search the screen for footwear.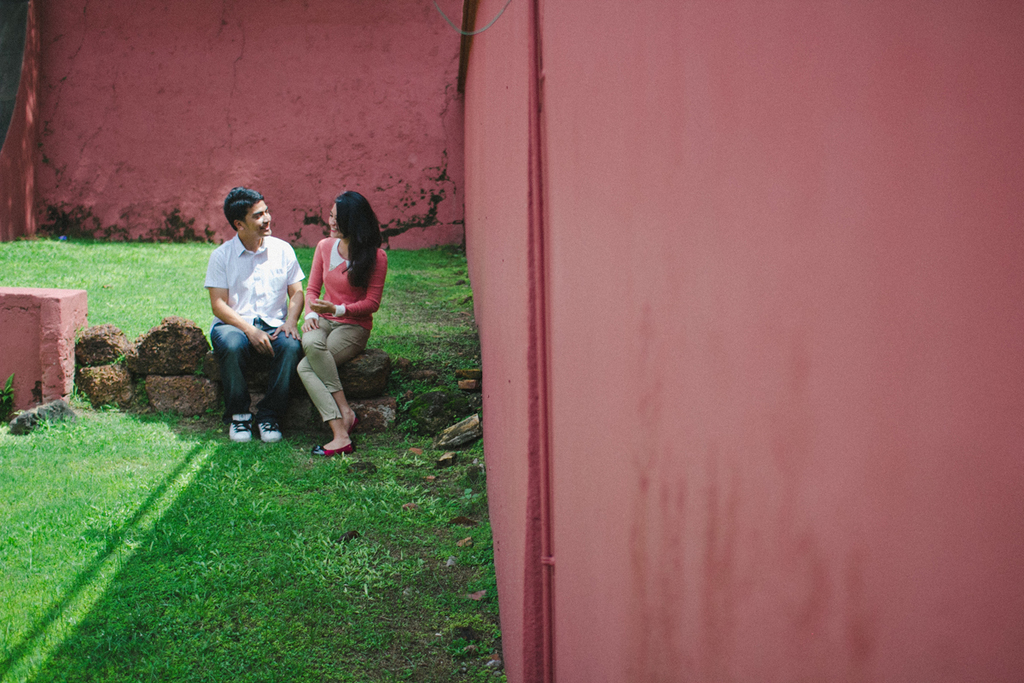
Found at region(311, 444, 356, 460).
